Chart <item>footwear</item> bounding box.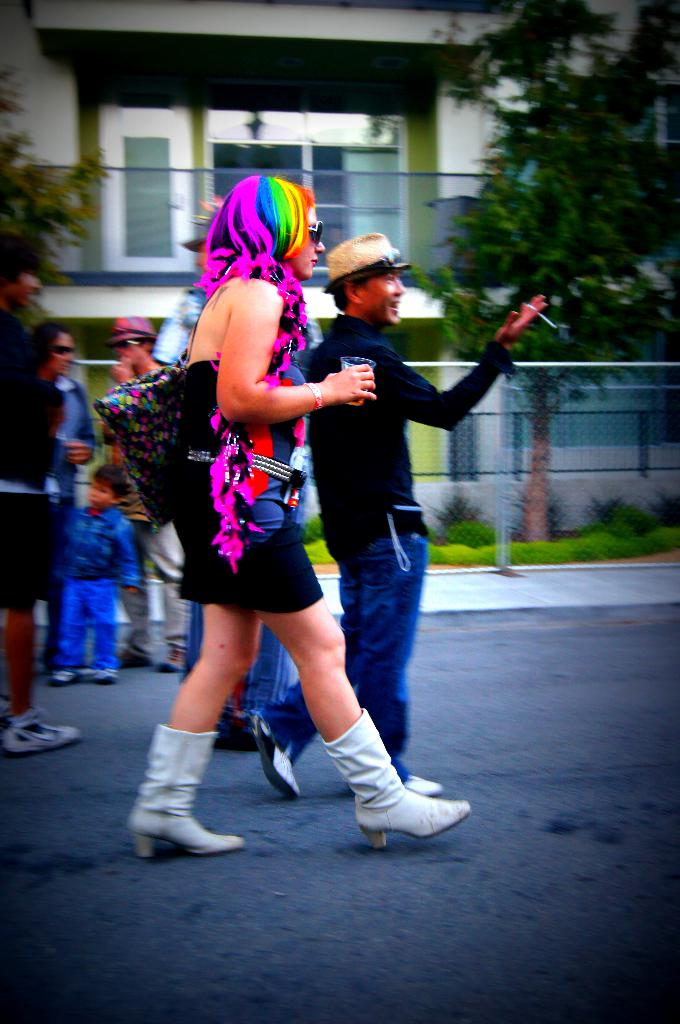
Charted: (257, 713, 294, 799).
